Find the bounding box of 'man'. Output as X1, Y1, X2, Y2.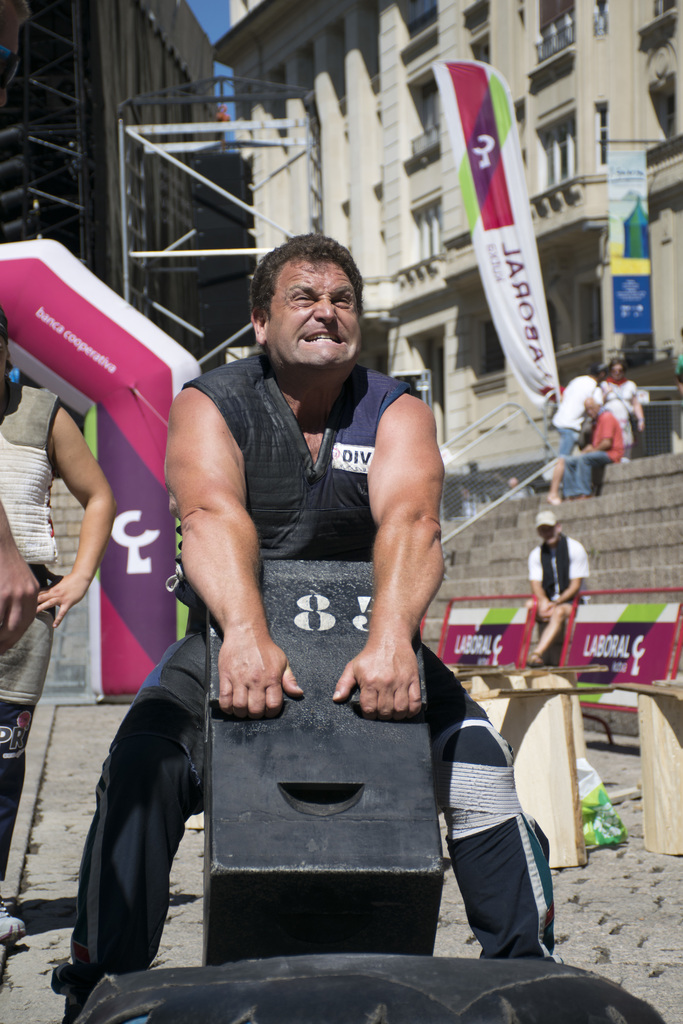
527, 509, 594, 662.
